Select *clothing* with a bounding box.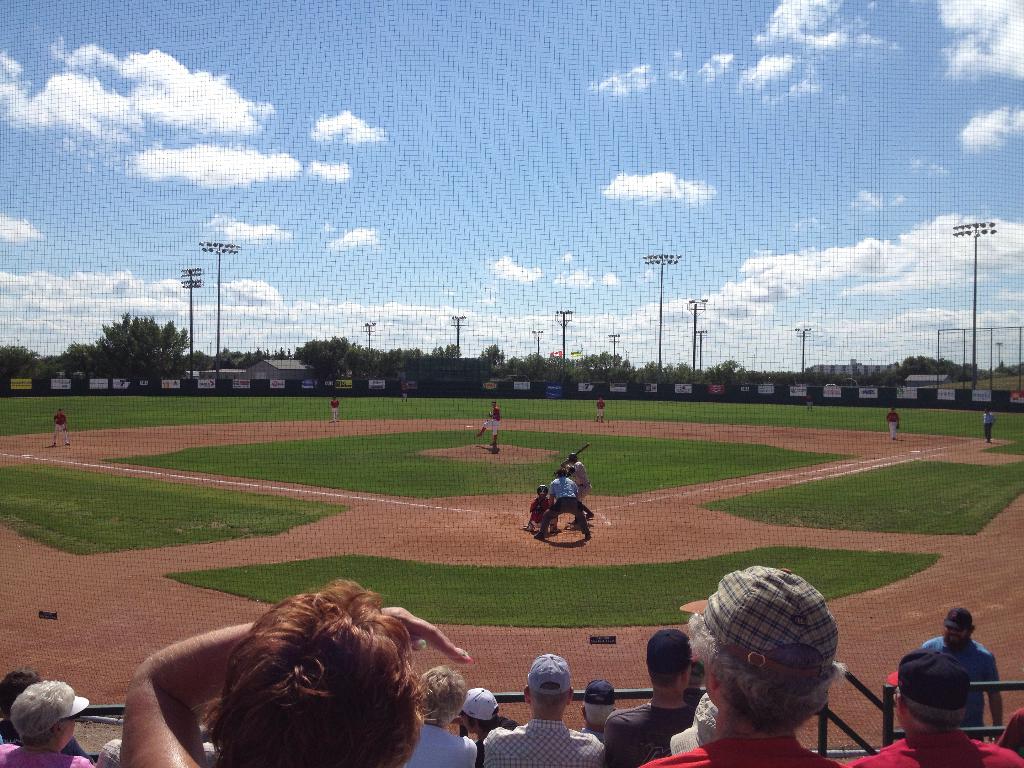
detection(887, 410, 899, 438).
